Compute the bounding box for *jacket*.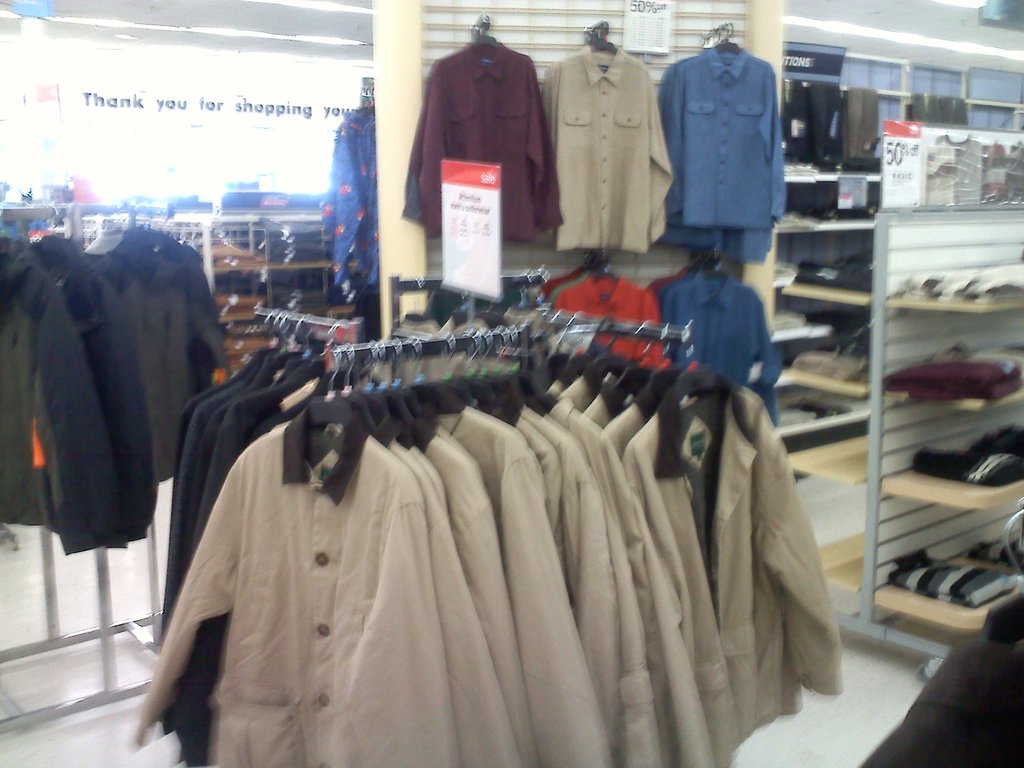
box=[444, 375, 623, 767].
